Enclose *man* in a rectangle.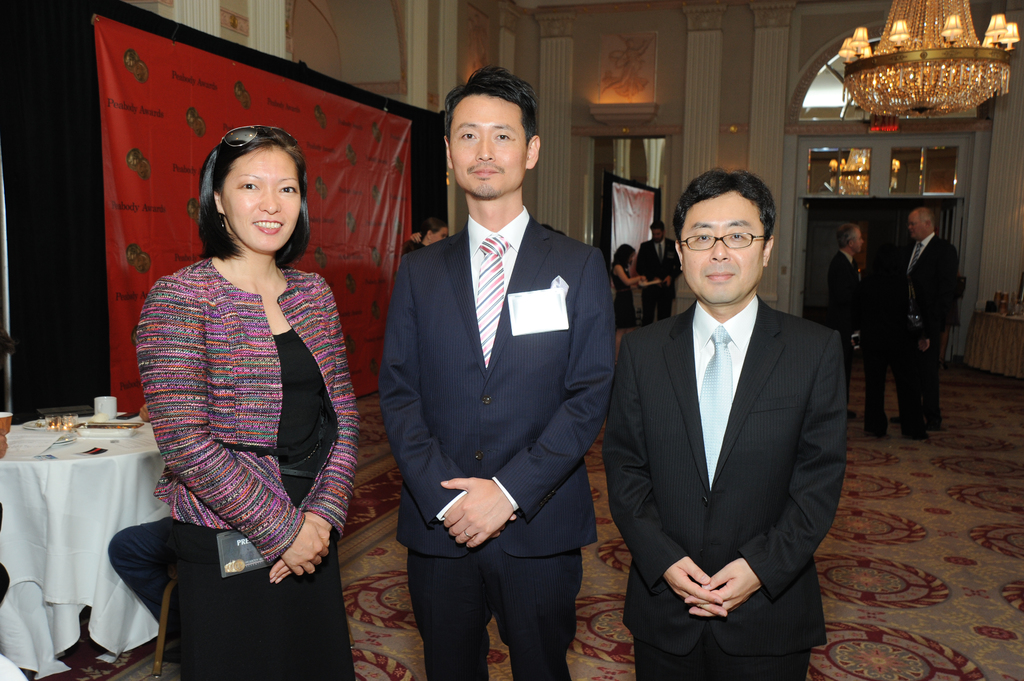
Rect(872, 202, 966, 451).
